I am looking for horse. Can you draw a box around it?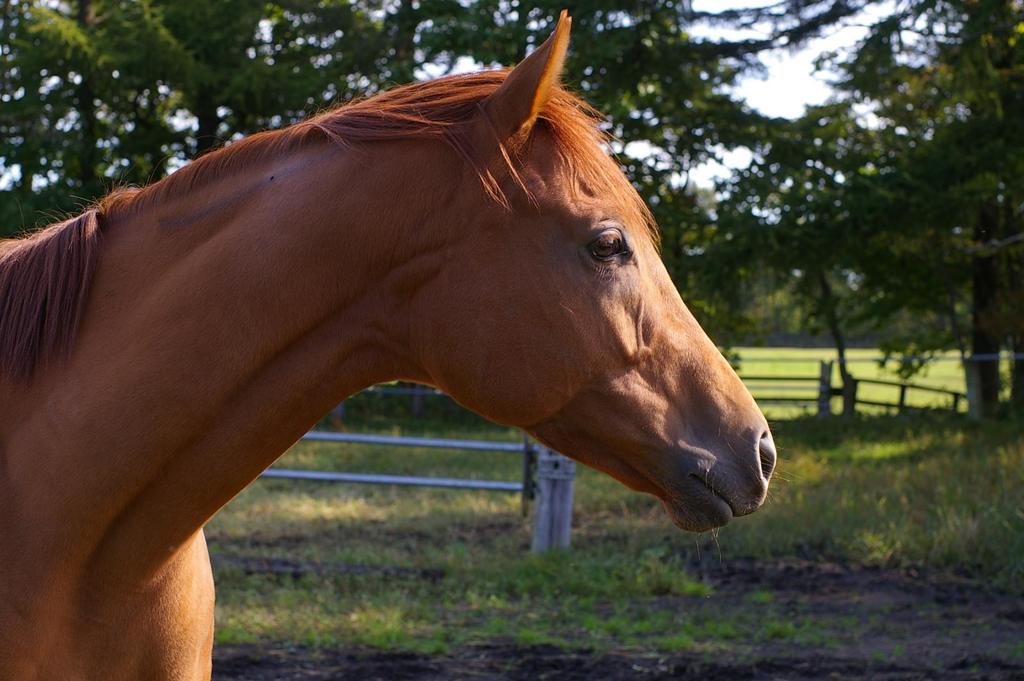
Sure, the bounding box is <box>0,10,796,680</box>.
